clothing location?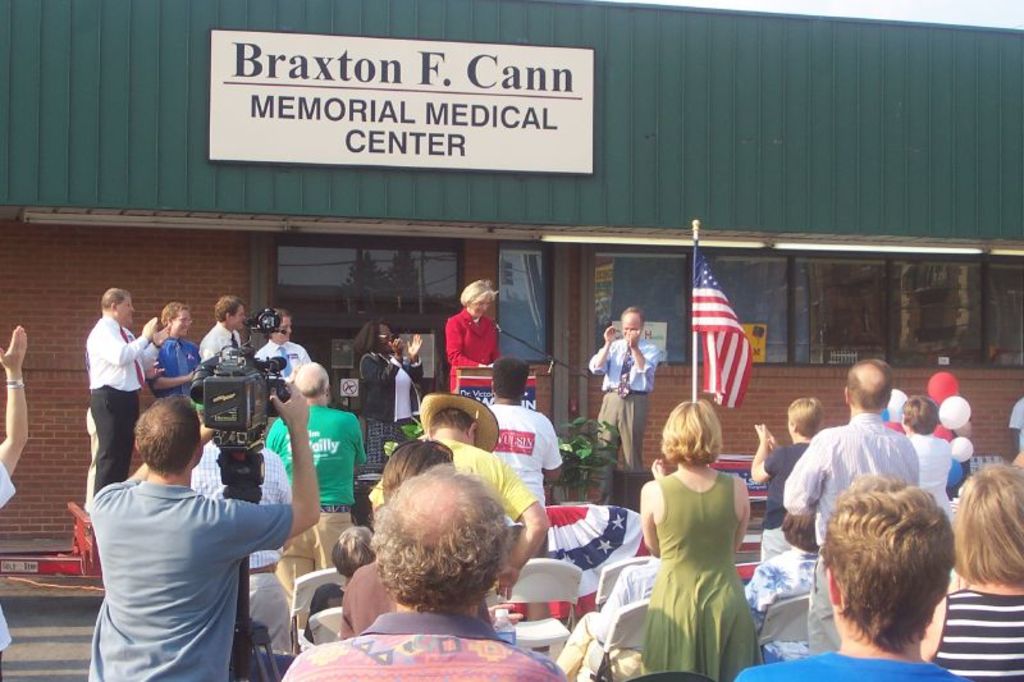
931/586/1023/681
